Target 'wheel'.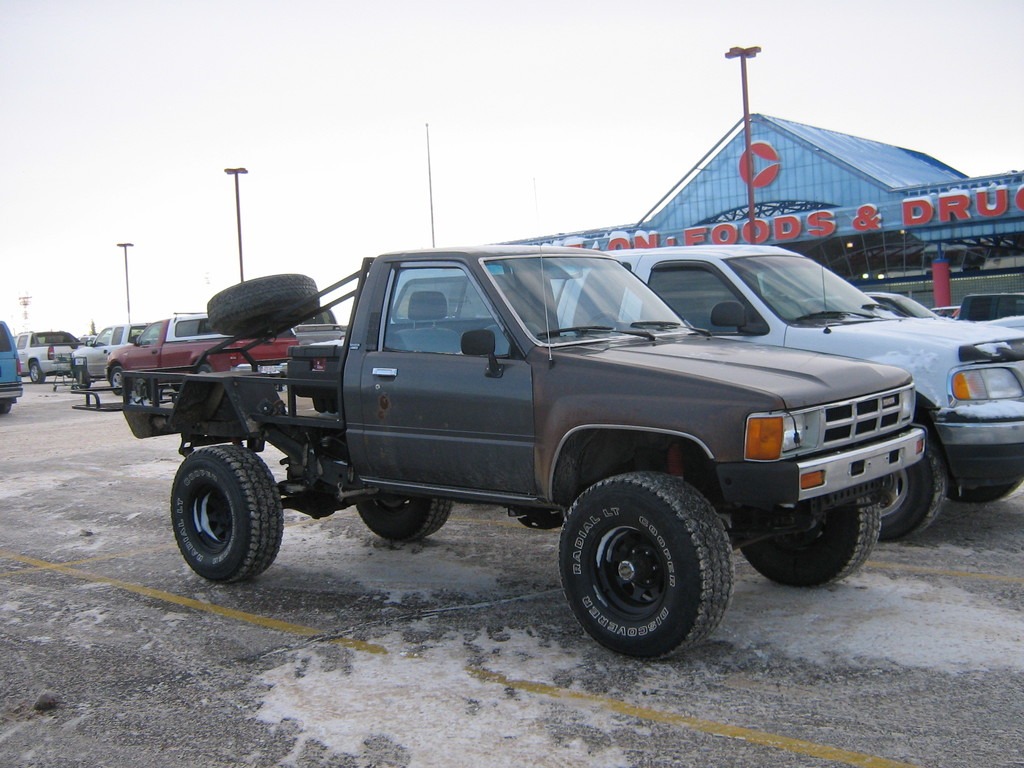
Target region: (left=75, top=365, right=91, bottom=387).
